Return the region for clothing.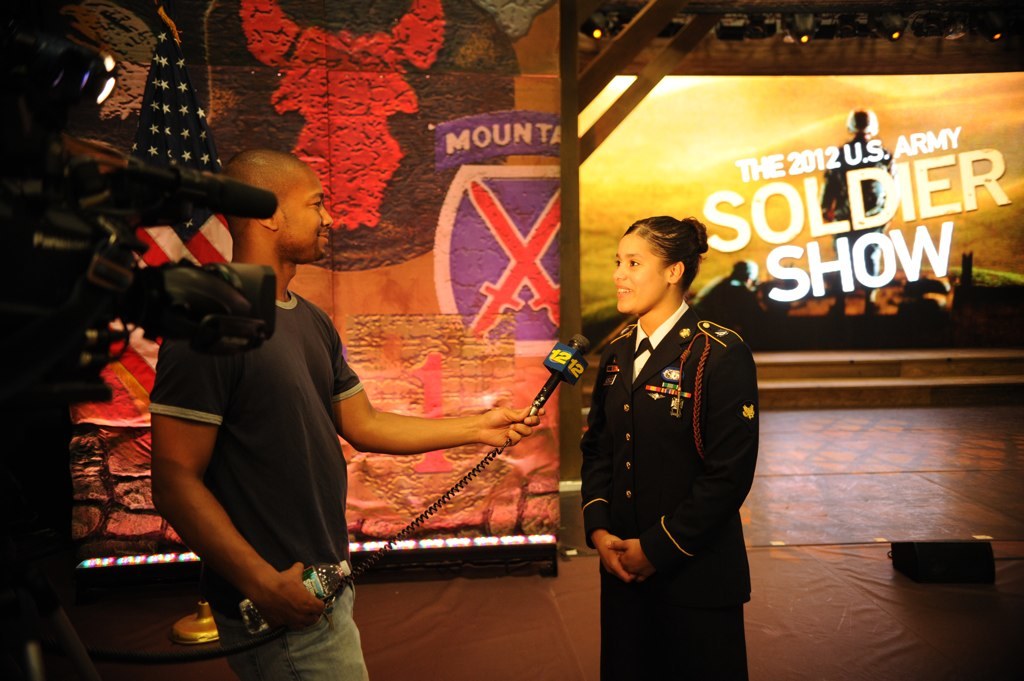
<bbox>150, 288, 364, 676</bbox>.
